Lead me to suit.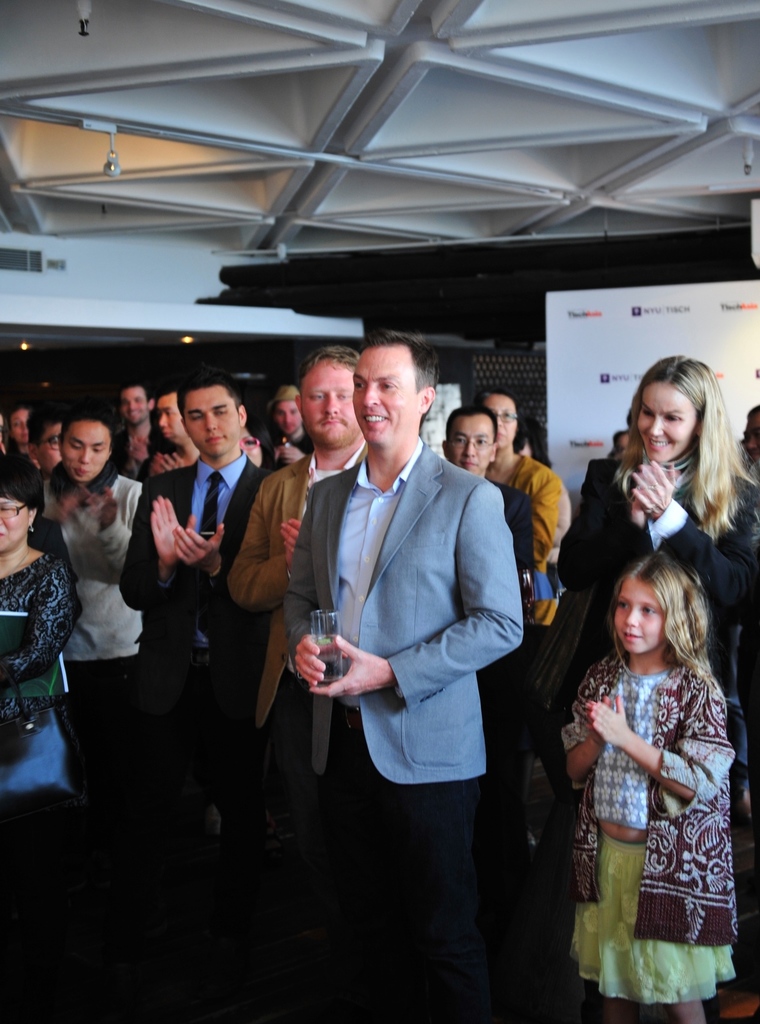
Lead to 223/445/370/727.
